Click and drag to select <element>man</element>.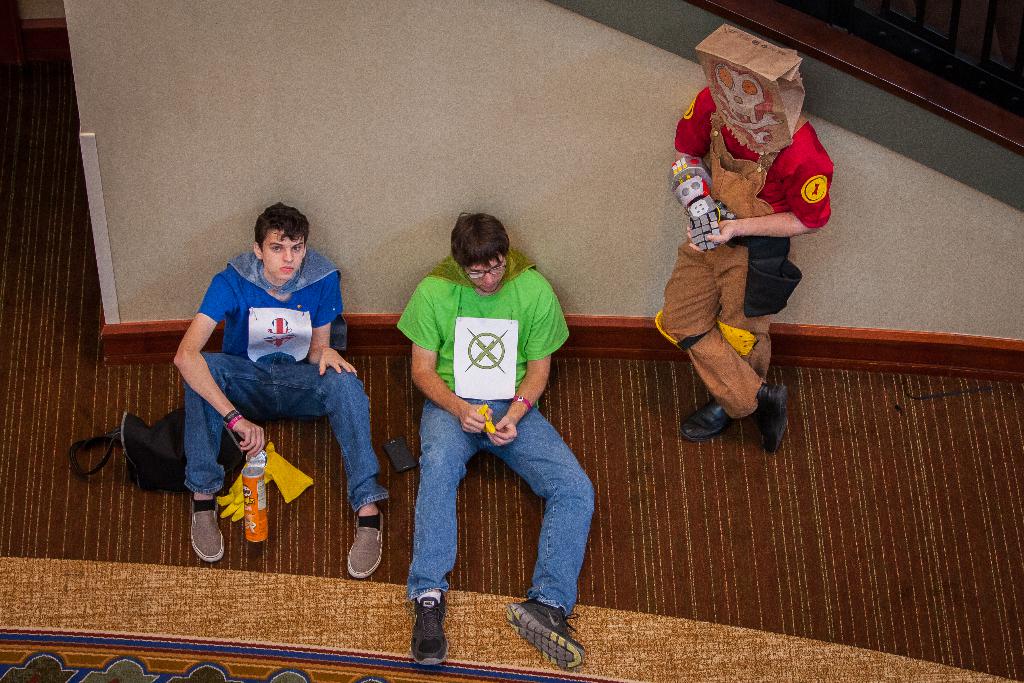
Selection: (x1=173, y1=207, x2=386, y2=599).
